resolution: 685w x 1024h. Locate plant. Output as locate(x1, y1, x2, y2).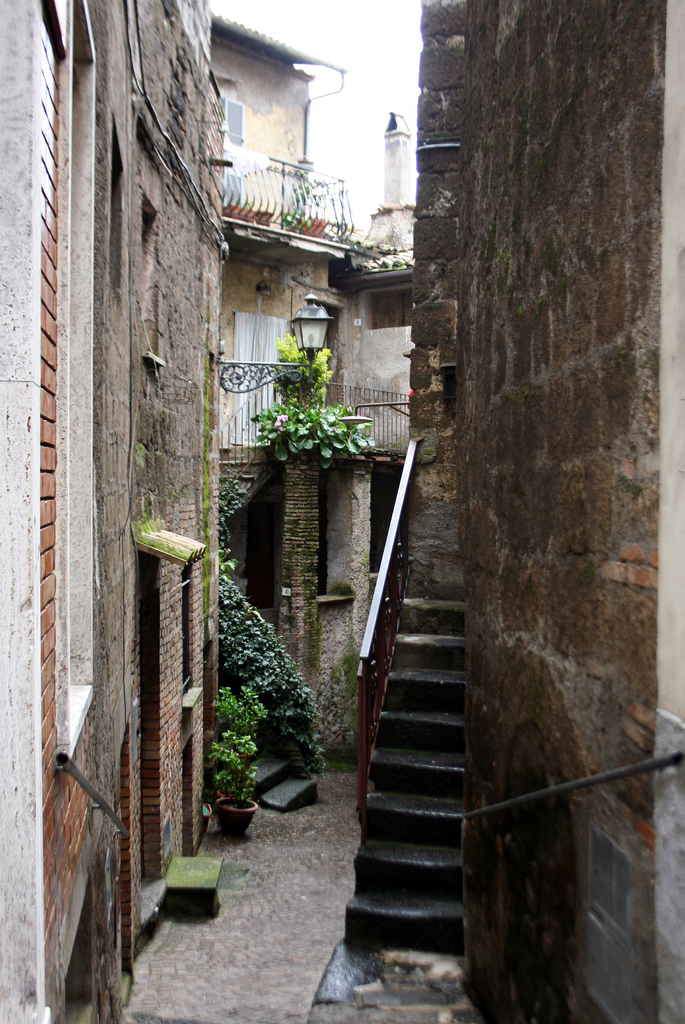
locate(279, 330, 317, 385).
